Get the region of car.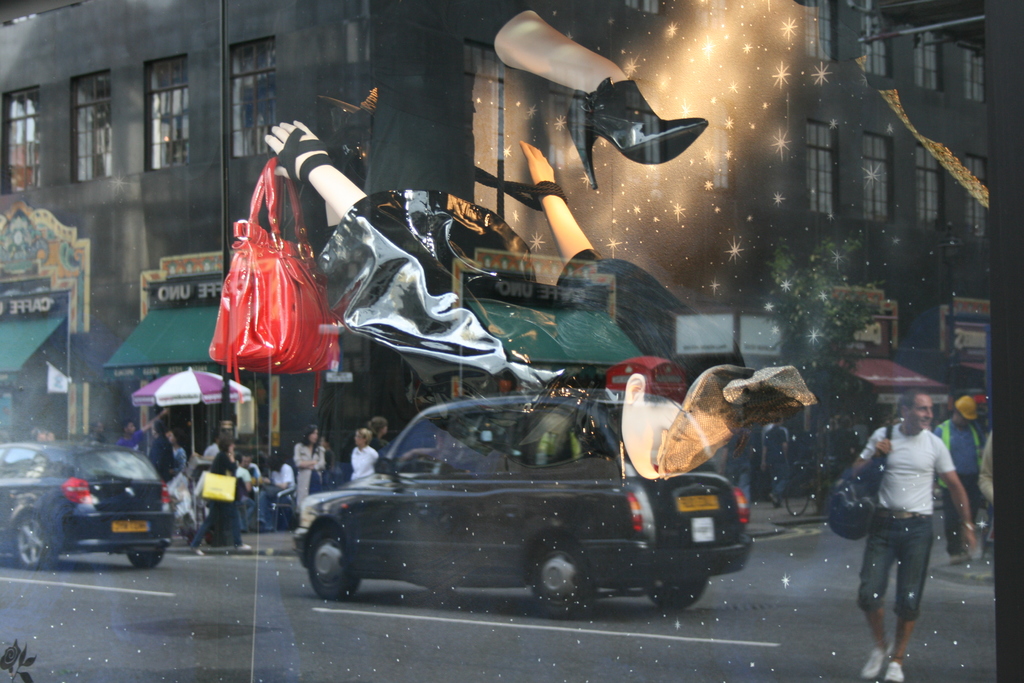
292:390:754:621.
